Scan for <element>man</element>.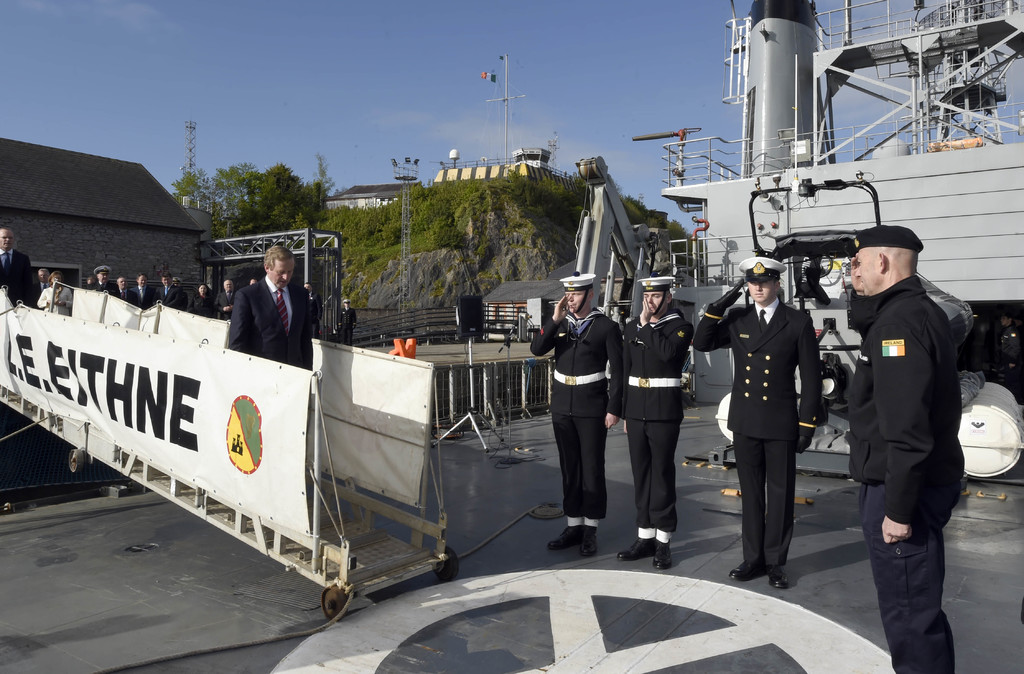
Scan result: bbox=(81, 261, 122, 300).
